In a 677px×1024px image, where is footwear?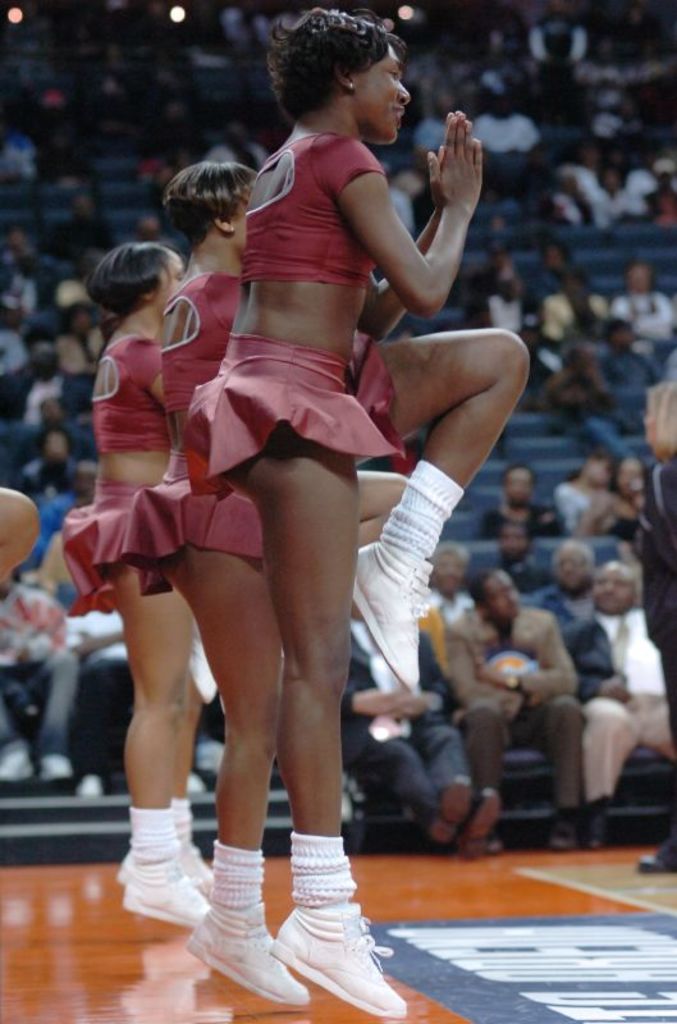
0:744:32:781.
